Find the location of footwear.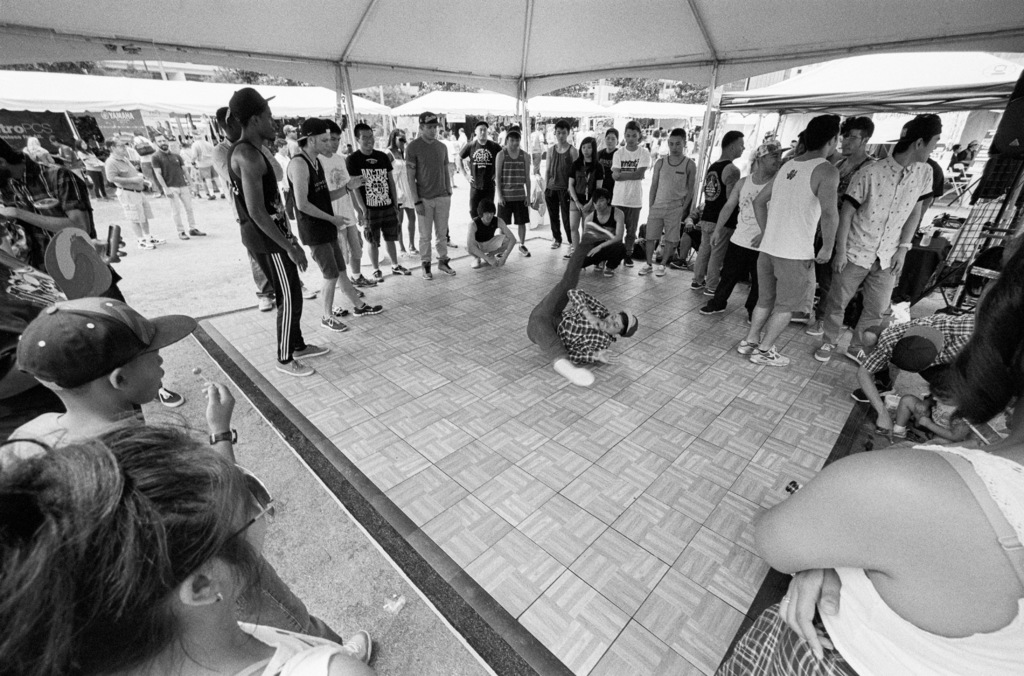
Location: l=877, t=425, r=908, b=440.
